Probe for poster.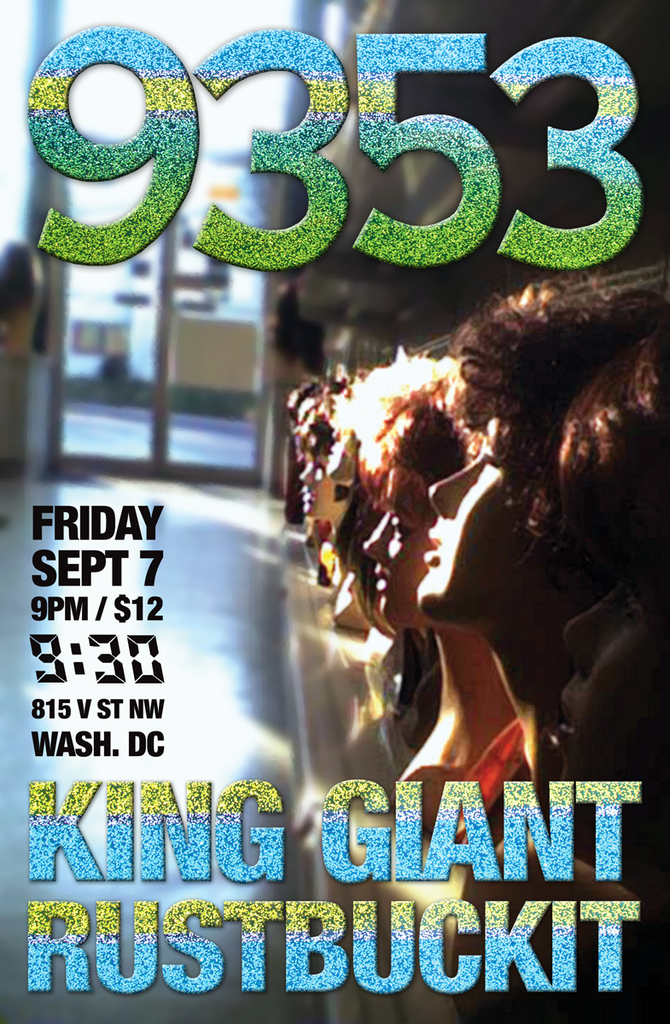
Probe result: select_region(0, 0, 669, 1021).
